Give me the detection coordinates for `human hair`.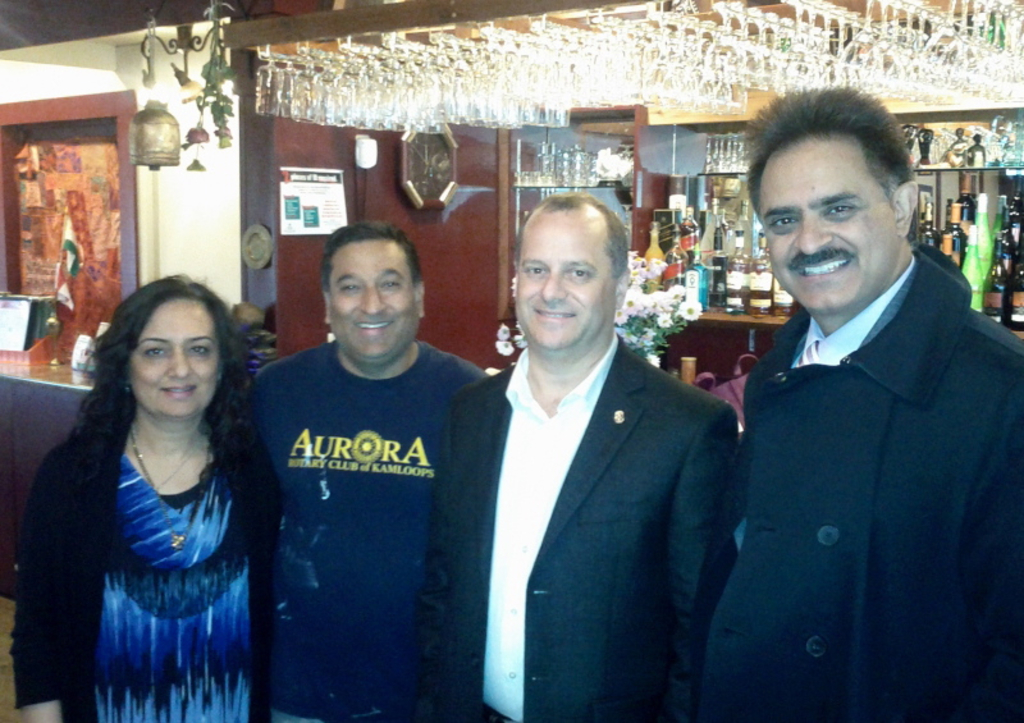
bbox=[741, 82, 918, 221].
